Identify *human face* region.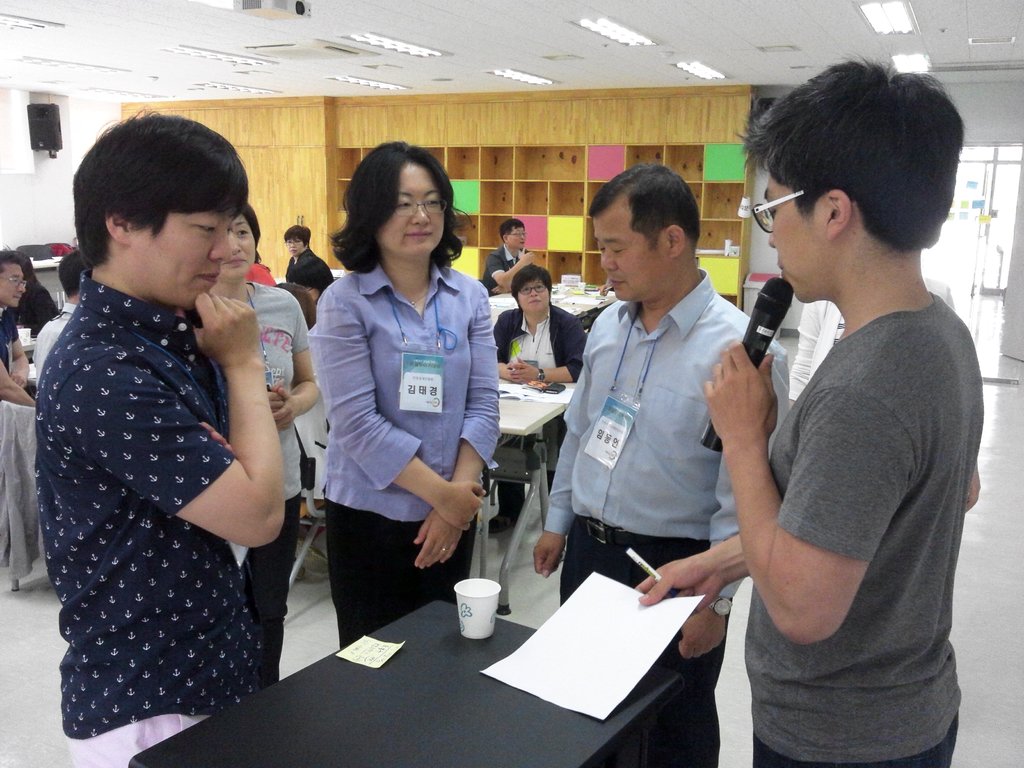
Region: (133,207,226,299).
